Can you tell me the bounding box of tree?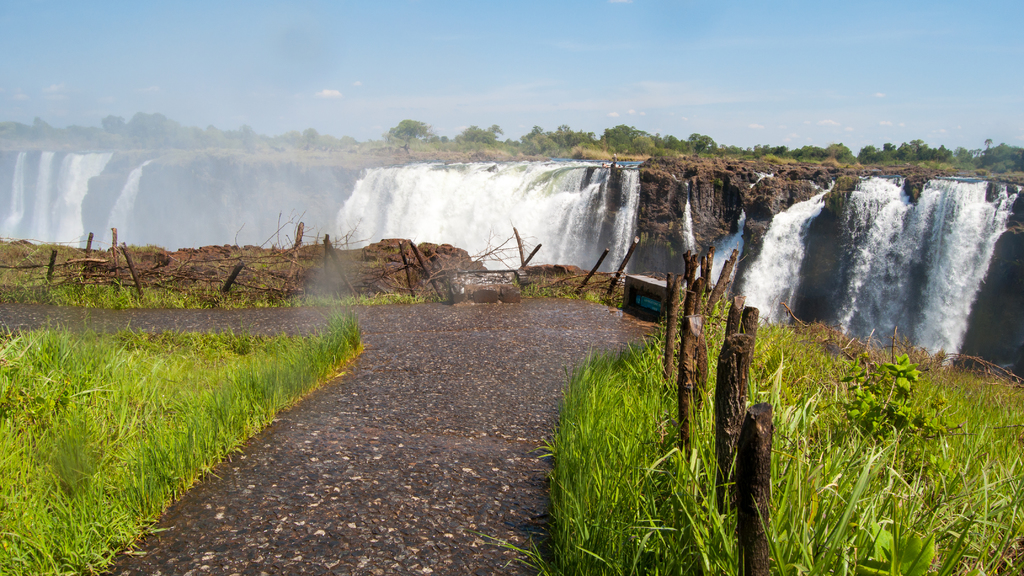
pyautogui.locateOnScreen(99, 113, 127, 135).
